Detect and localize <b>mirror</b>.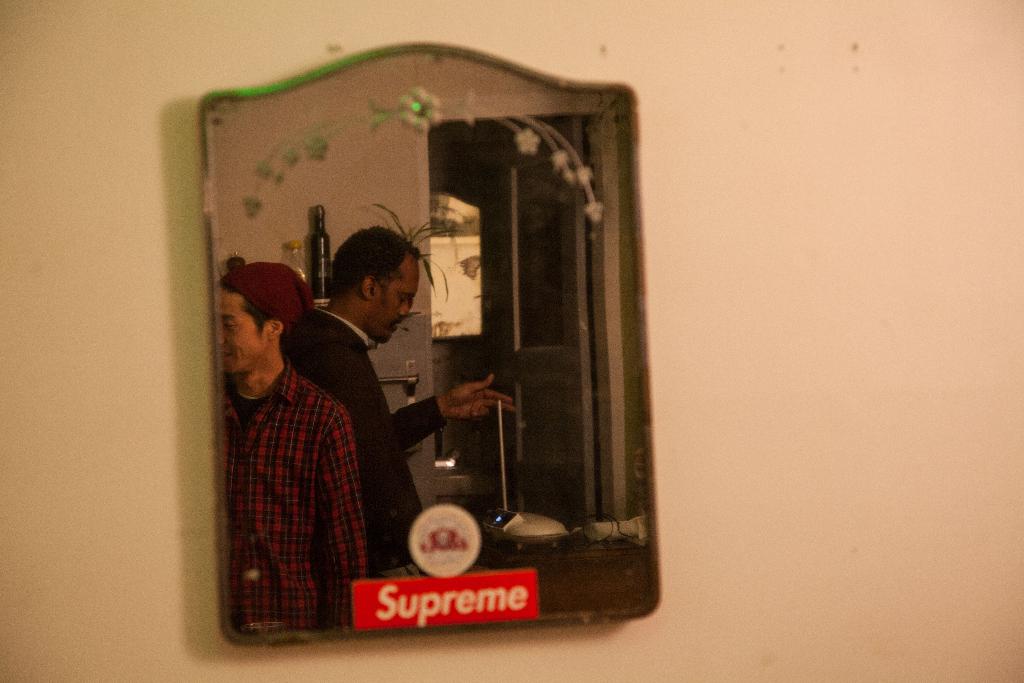
Localized at 209, 49, 653, 636.
